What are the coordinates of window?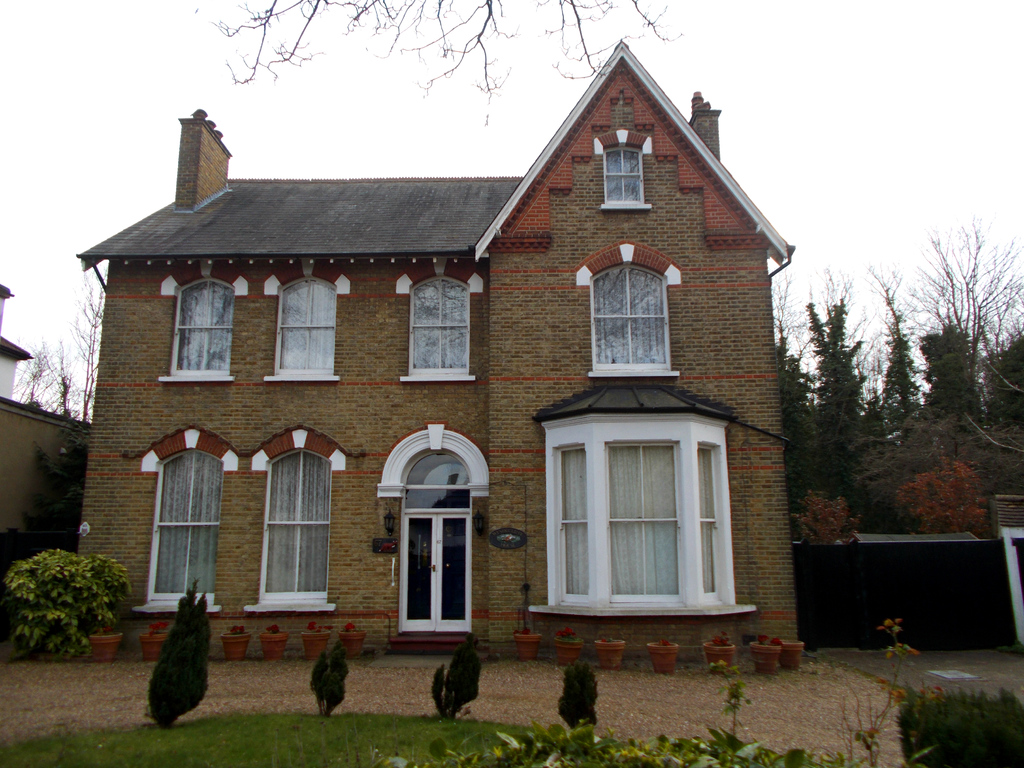
{"x1": 262, "y1": 273, "x2": 345, "y2": 385}.
